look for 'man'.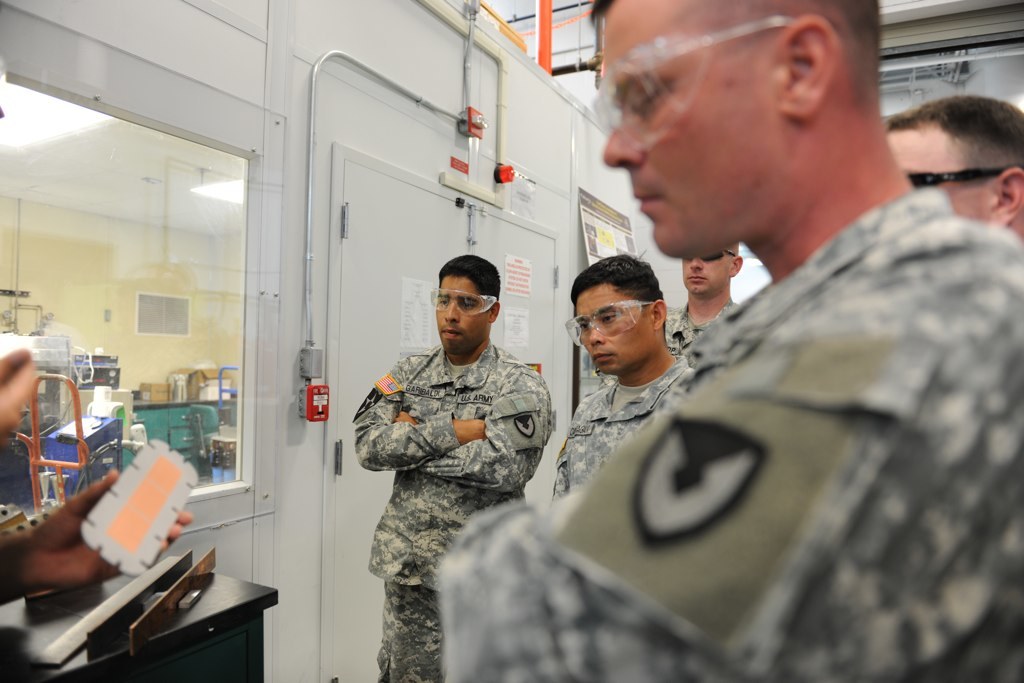
Found: 523:17:996:671.
